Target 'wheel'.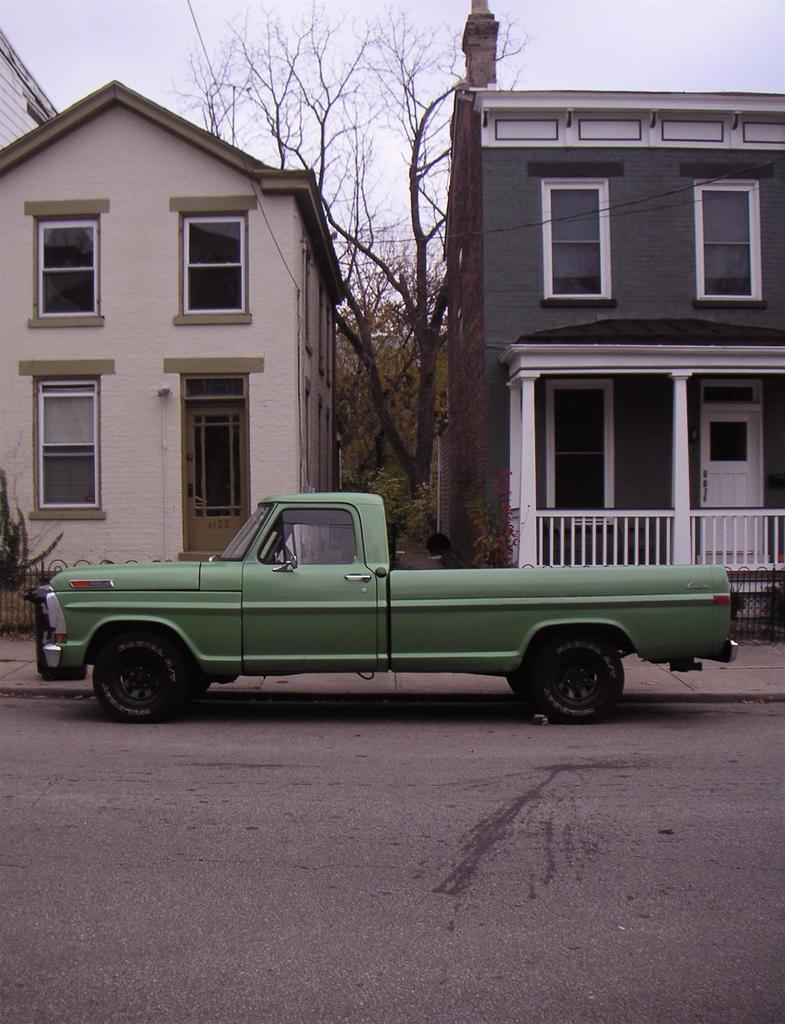
Target region: box=[508, 657, 535, 705].
